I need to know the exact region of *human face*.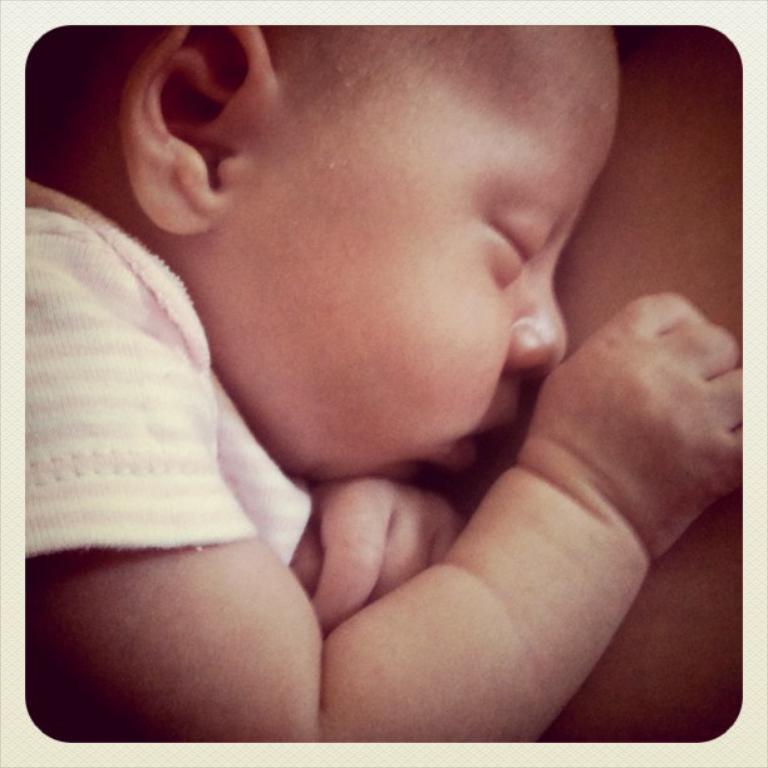
Region: box=[220, 61, 615, 484].
